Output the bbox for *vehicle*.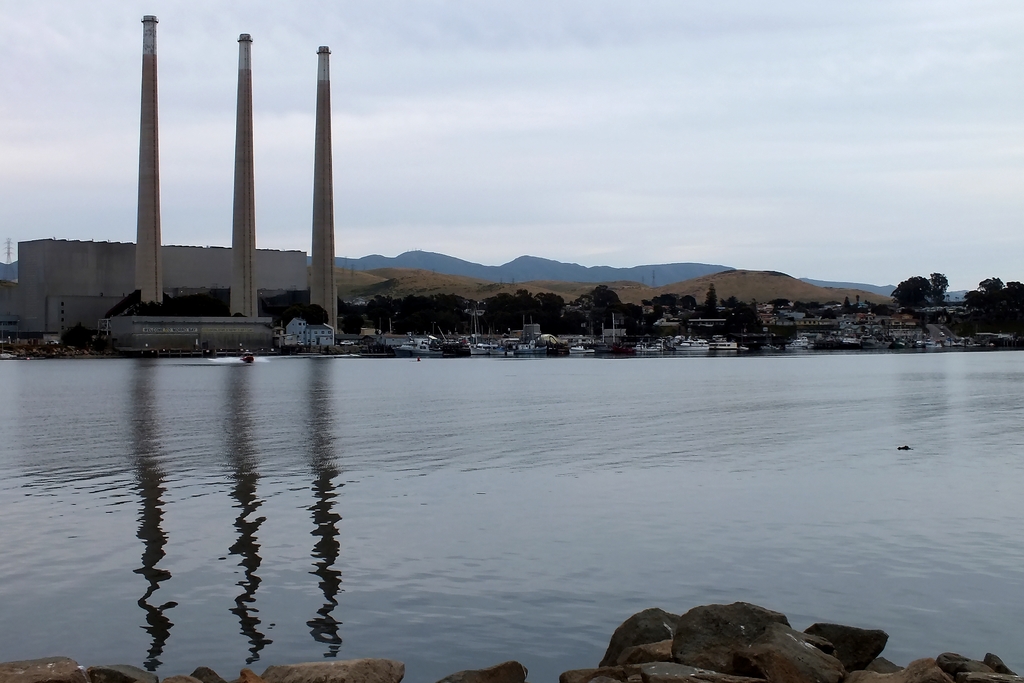
bbox=(786, 338, 810, 352).
